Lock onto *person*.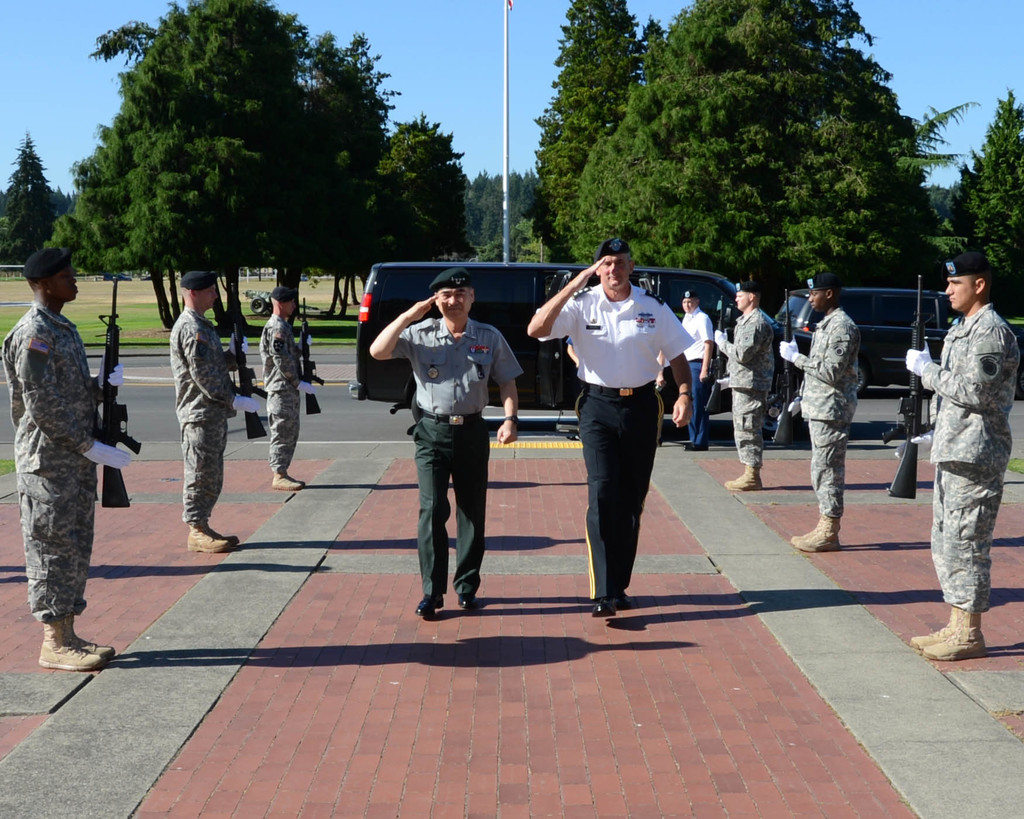
Locked: bbox(259, 283, 306, 482).
